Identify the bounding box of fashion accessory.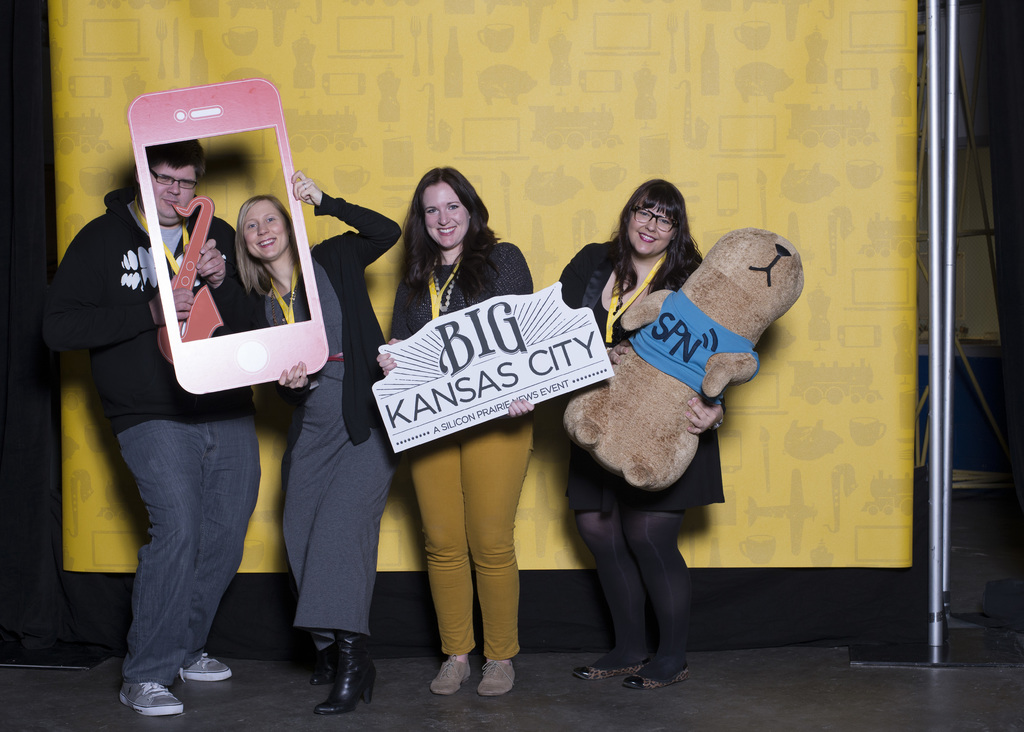
left=179, top=652, right=231, bottom=683.
